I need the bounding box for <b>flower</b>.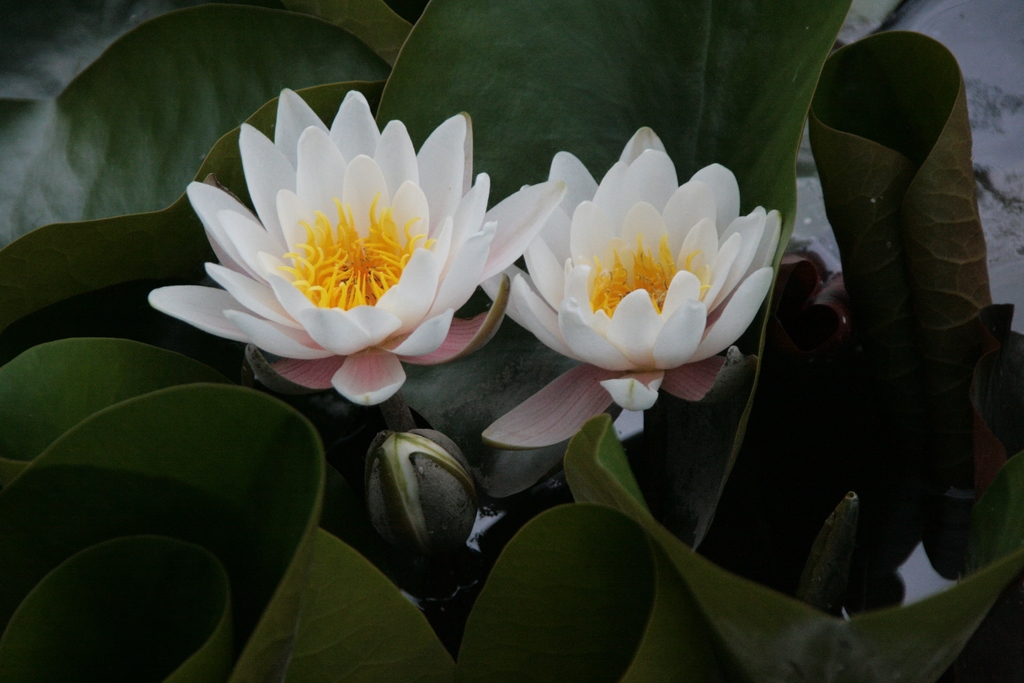
Here it is: <box>360,432,490,575</box>.
